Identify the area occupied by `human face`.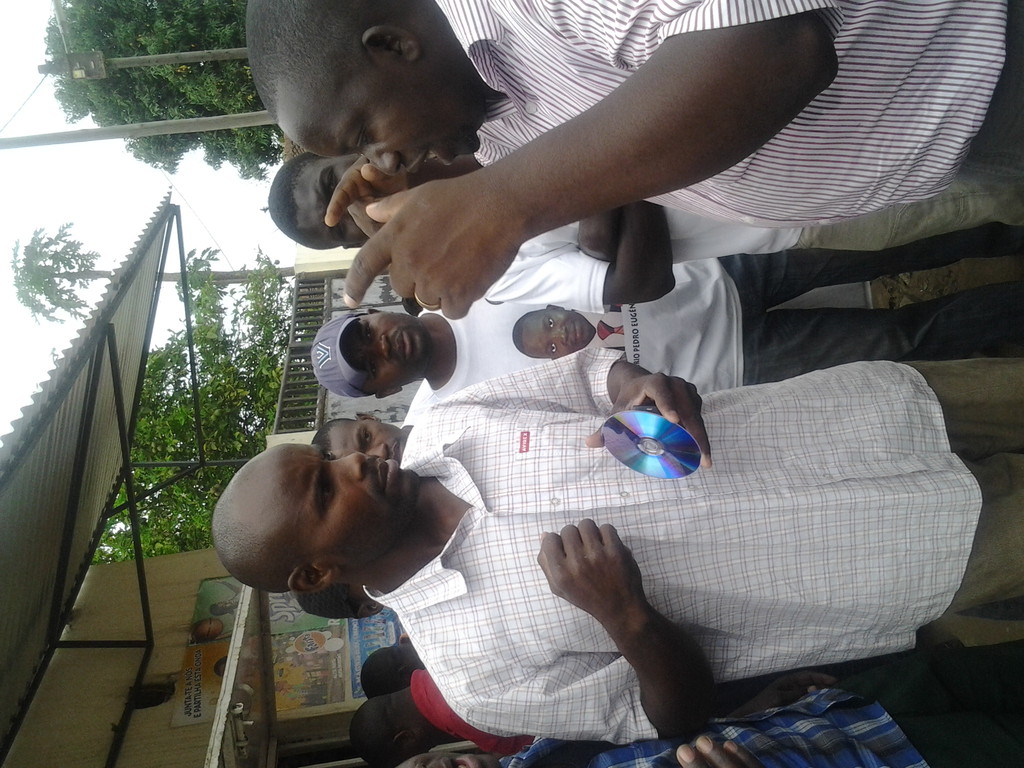
Area: (left=301, top=154, right=369, bottom=249).
